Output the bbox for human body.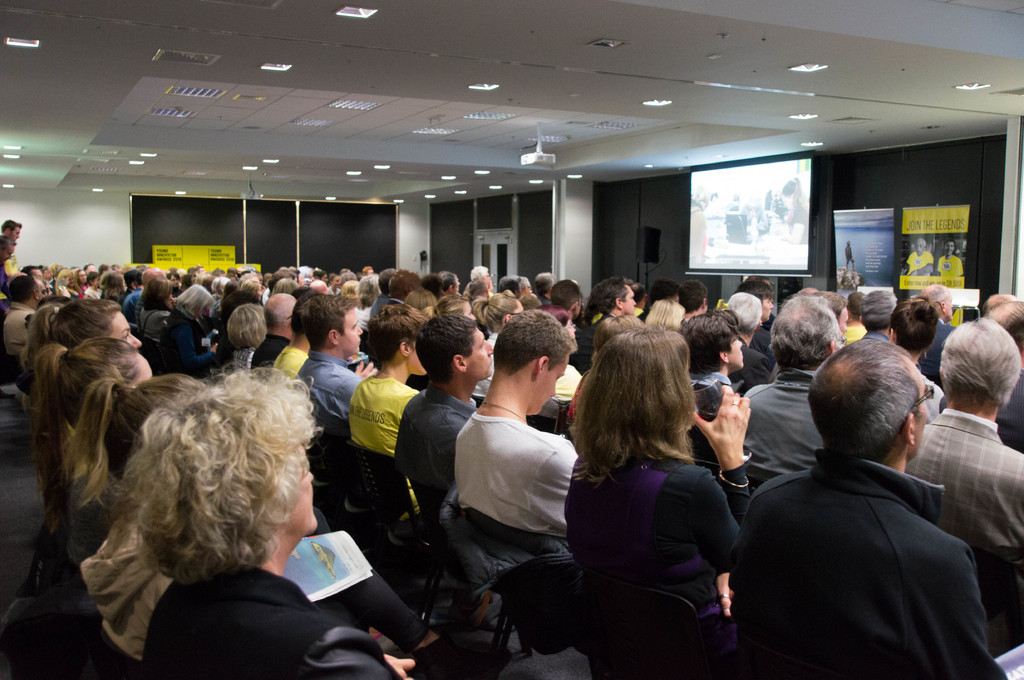
BBox(564, 328, 759, 679).
